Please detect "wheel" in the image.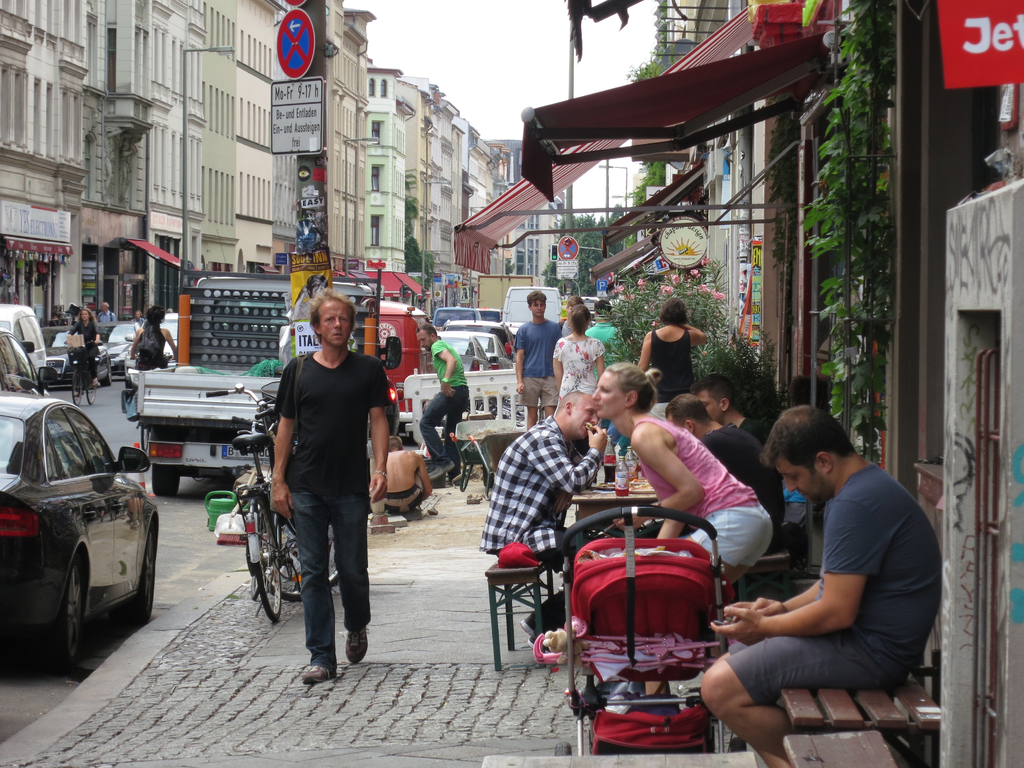
l=71, t=367, r=82, b=404.
